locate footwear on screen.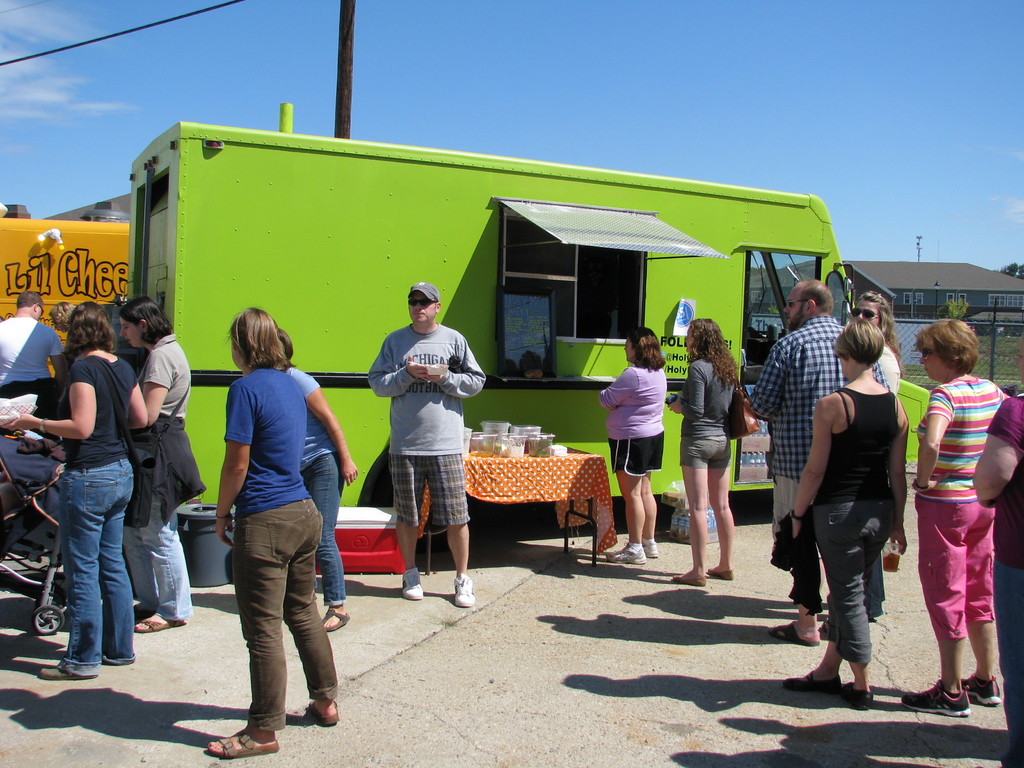
On screen at {"left": 190, "top": 719, "right": 284, "bottom": 757}.
